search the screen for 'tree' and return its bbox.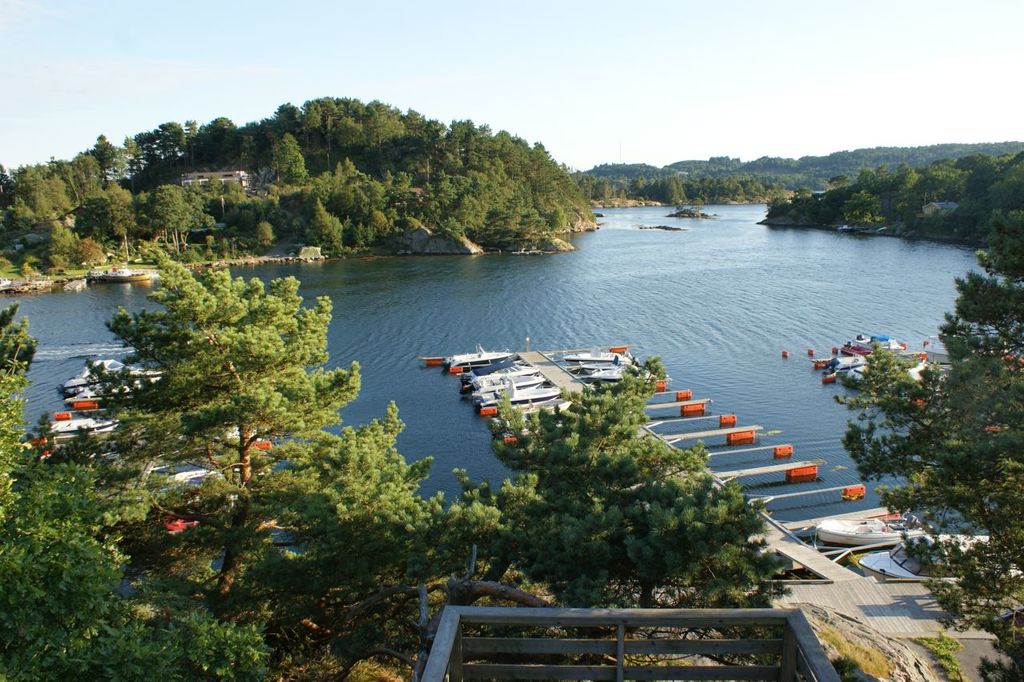
Found: region(834, 205, 1023, 681).
